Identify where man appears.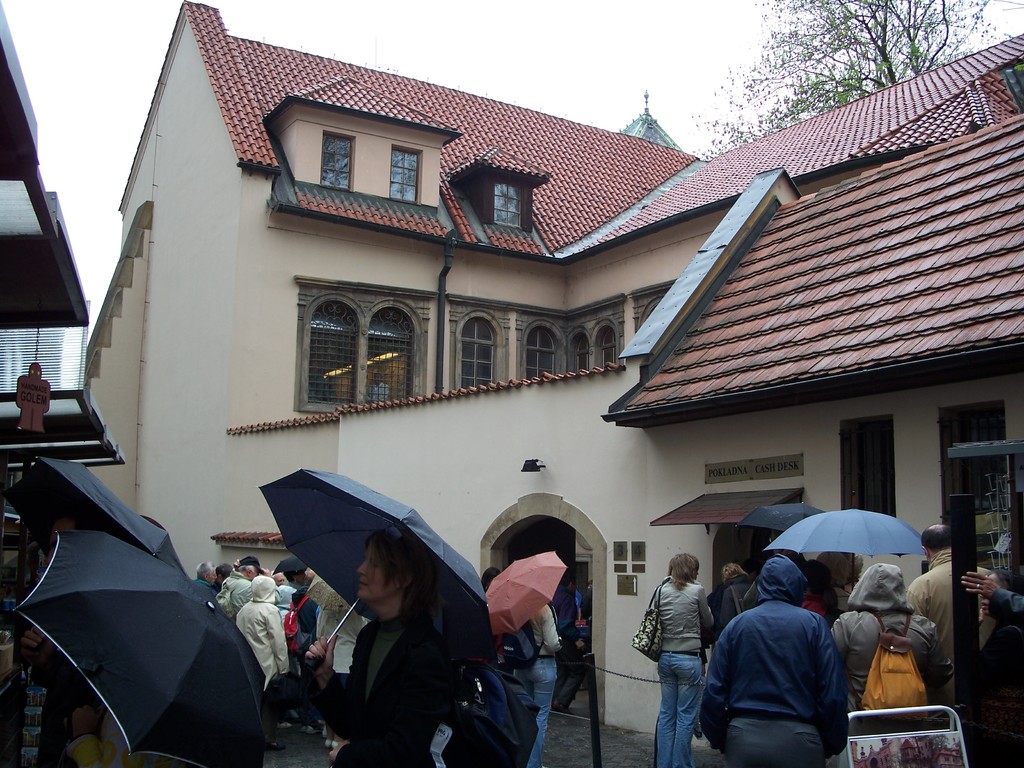
Appears at x1=715, y1=556, x2=858, y2=765.
